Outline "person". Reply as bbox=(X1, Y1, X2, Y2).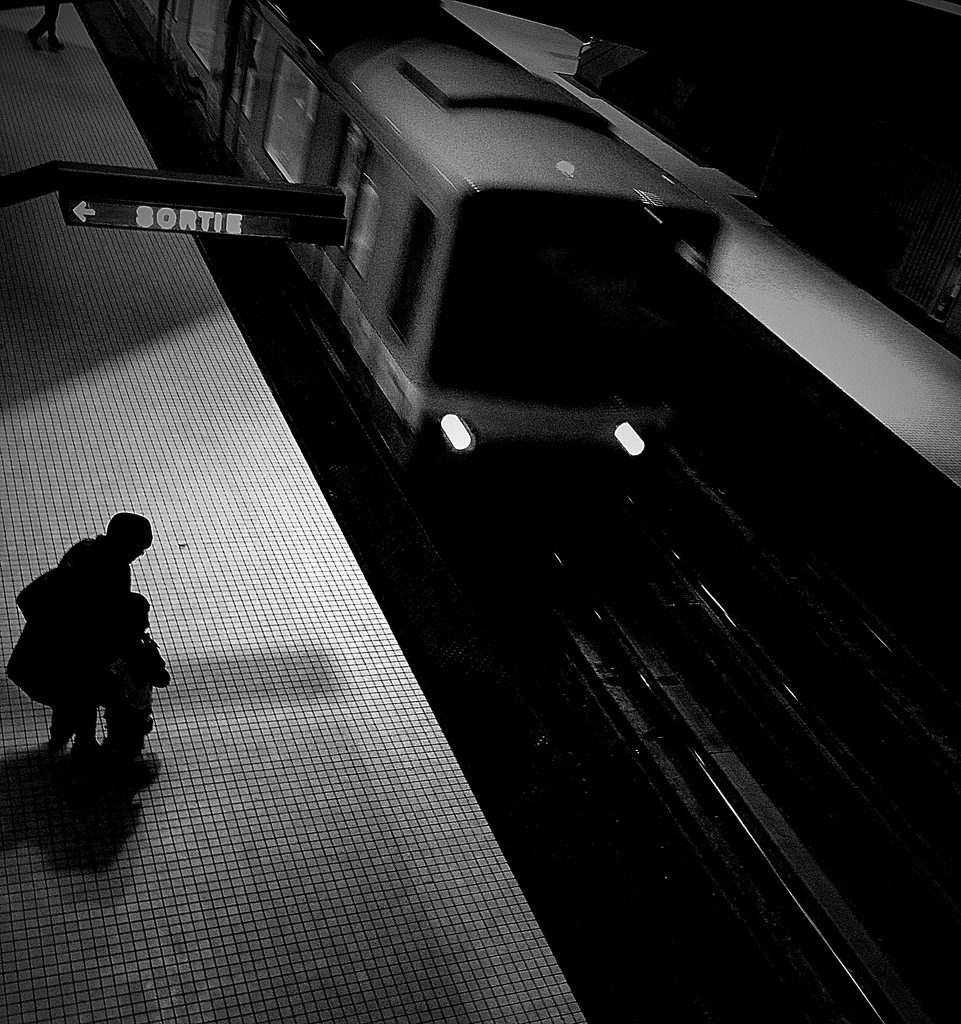
bbox=(104, 587, 161, 783).
